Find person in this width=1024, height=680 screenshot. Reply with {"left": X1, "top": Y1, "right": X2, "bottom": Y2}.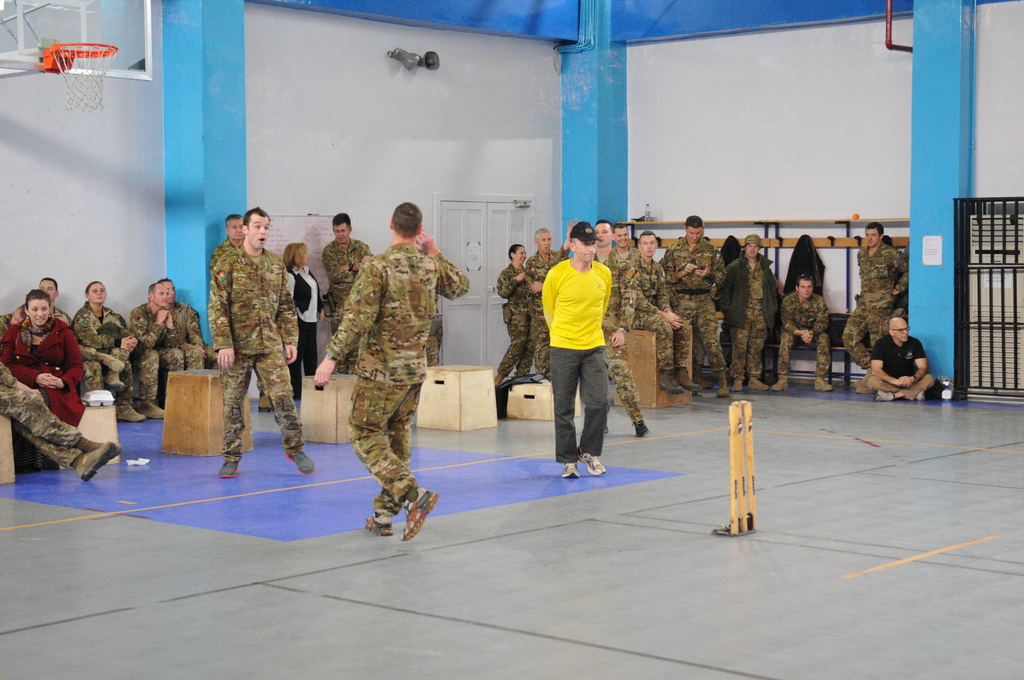
{"left": 202, "top": 206, "right": 322, "bottom": 474}.
